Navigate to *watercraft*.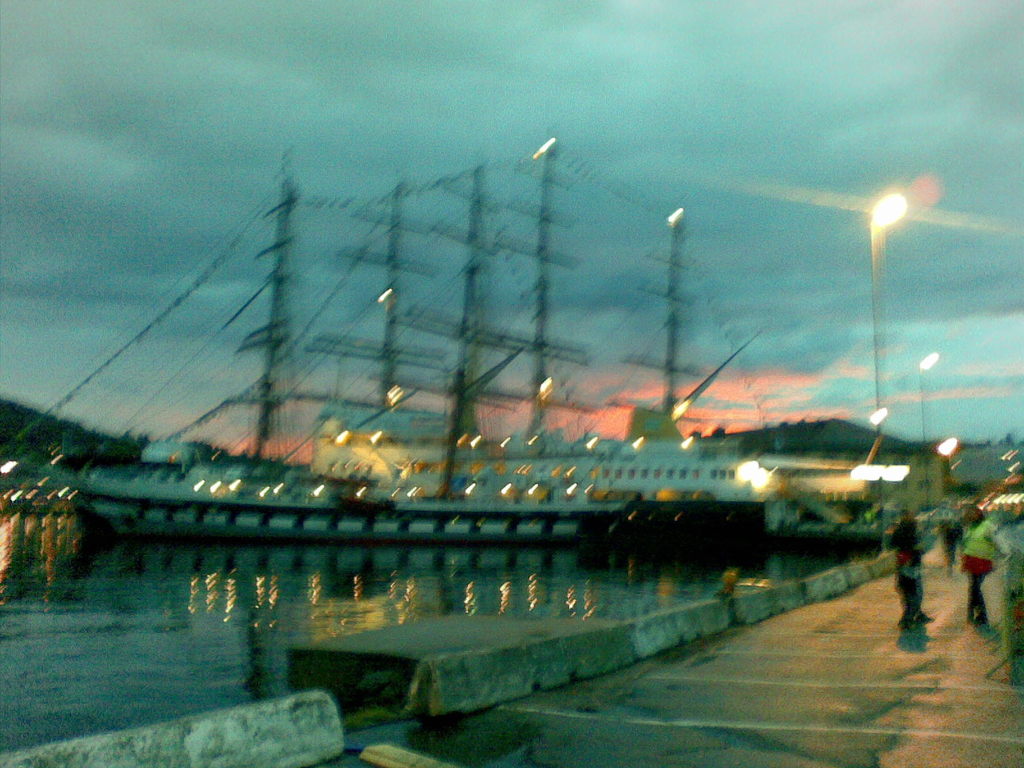
Navigation target: Rect(70, 148, 780, 534).
